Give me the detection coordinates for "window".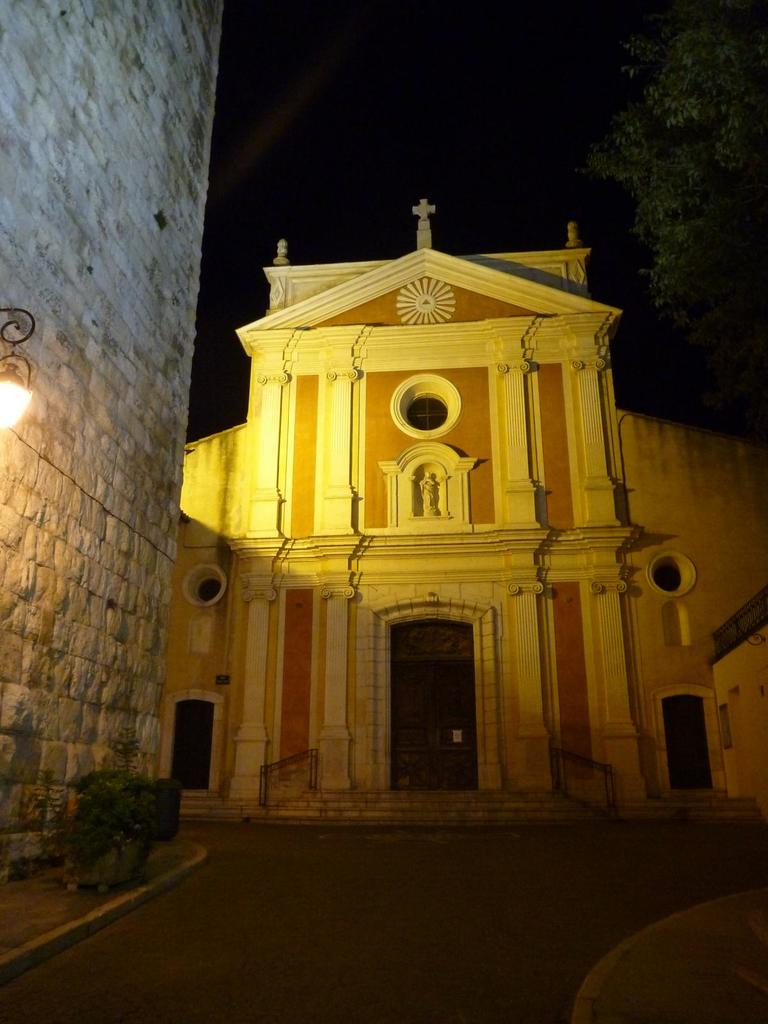
405,397,442,426.
